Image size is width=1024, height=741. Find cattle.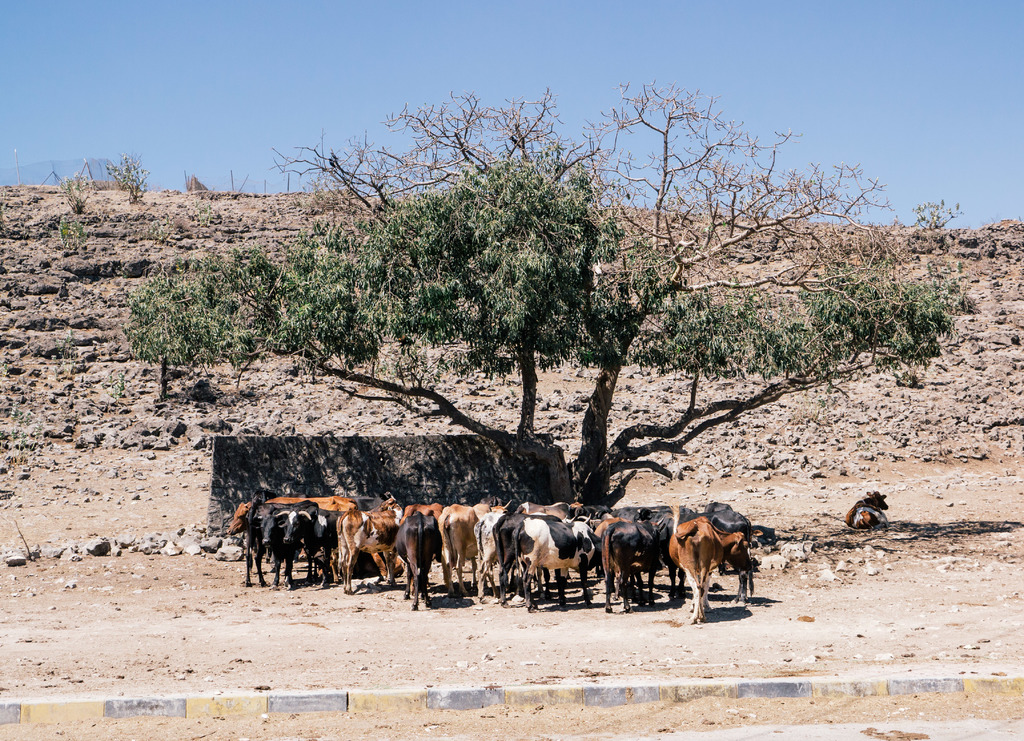
331, 512, 429, 595.
